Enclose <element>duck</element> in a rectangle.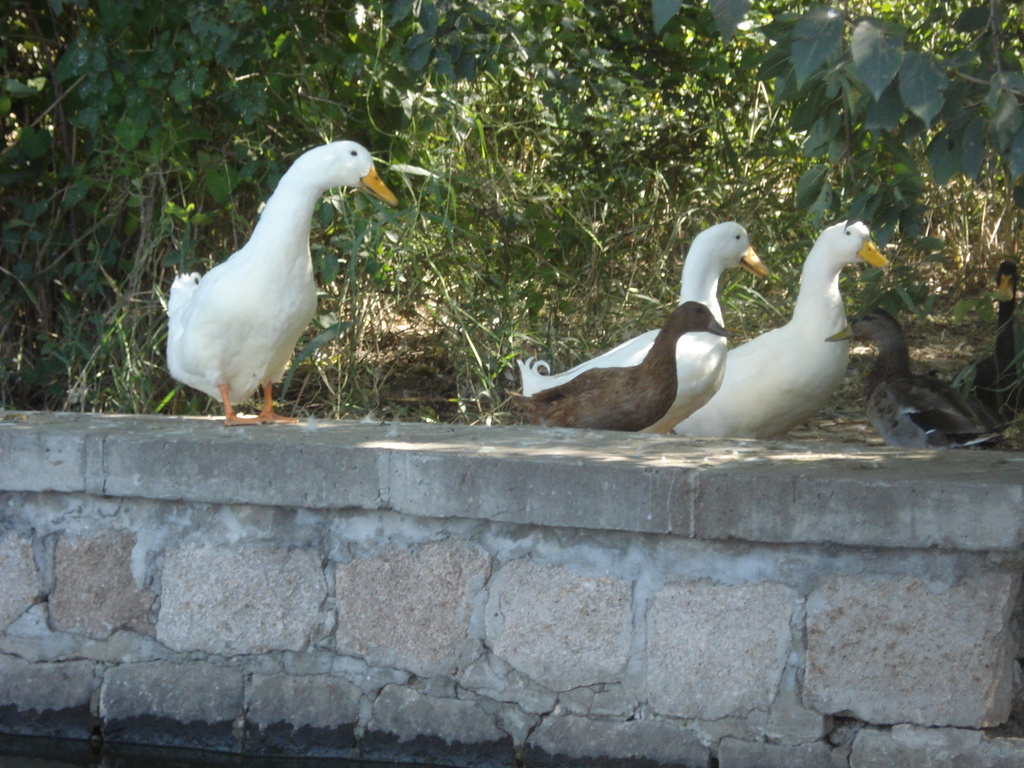
l=678, t=209, r=916, b=438.
